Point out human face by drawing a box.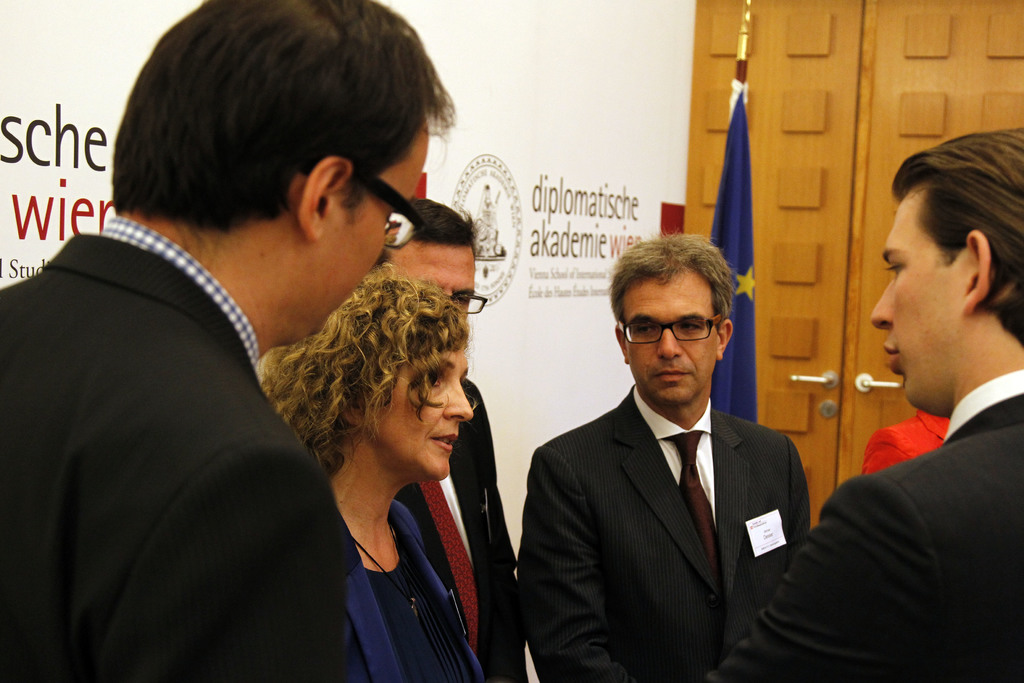
<region>374, 346, 472, 482</region>.
